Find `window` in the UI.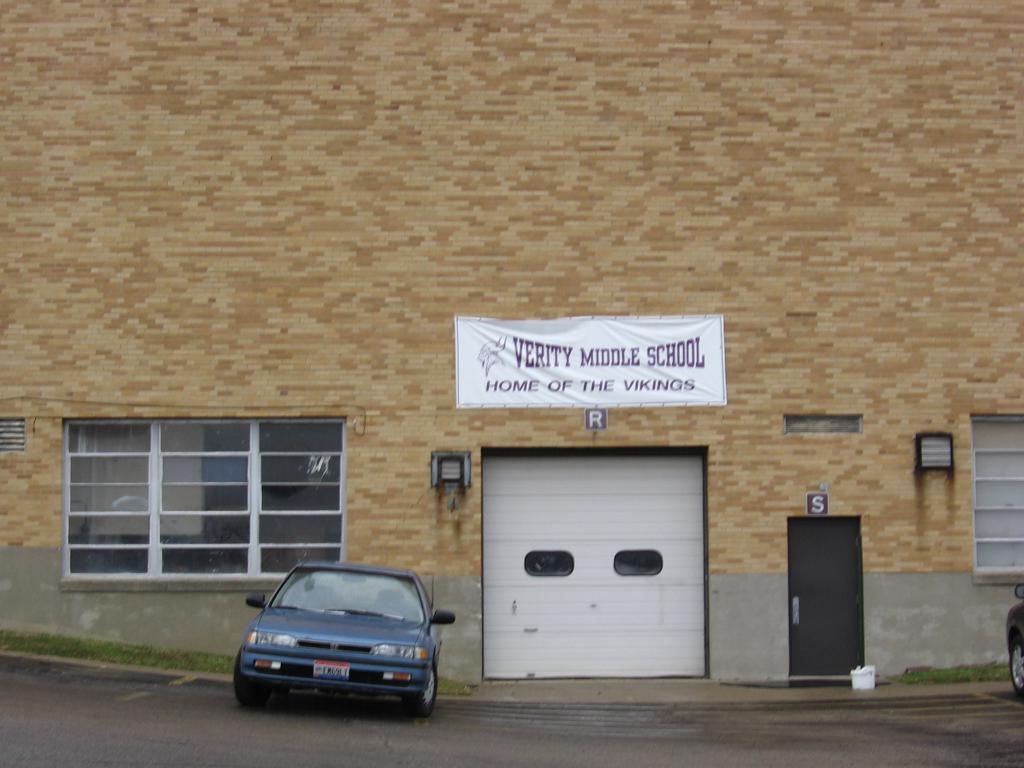
UI element at box=[51, 411, 351, 601].
